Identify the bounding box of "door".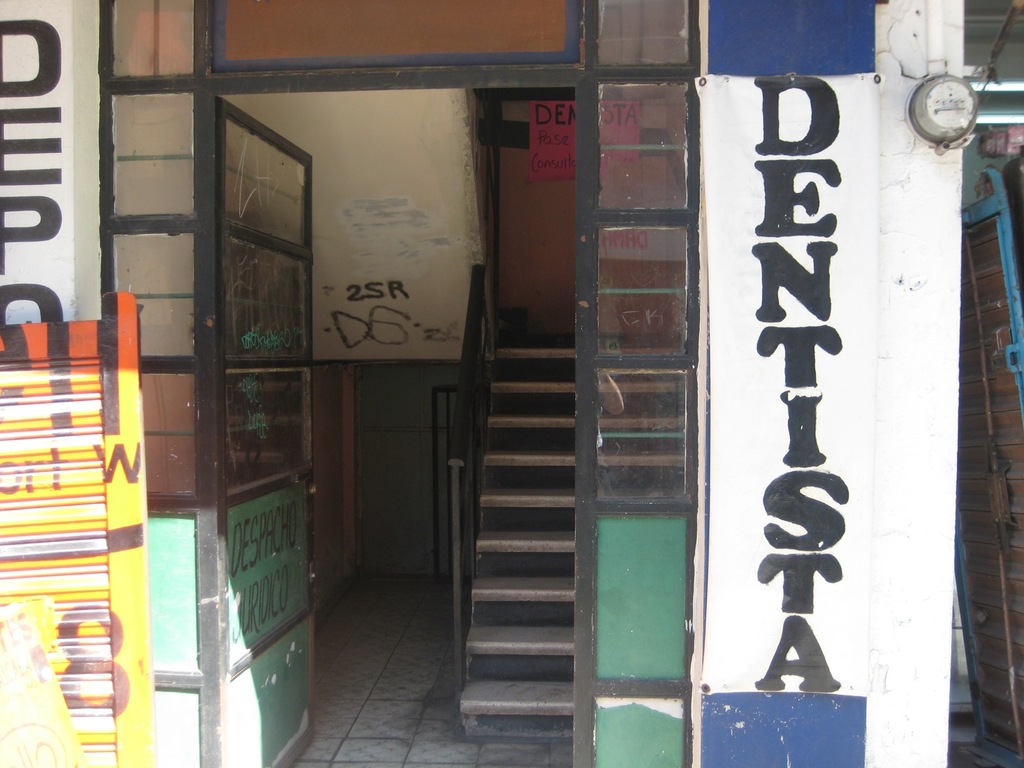
left=951, top=167, right=1023, bottom=767.
